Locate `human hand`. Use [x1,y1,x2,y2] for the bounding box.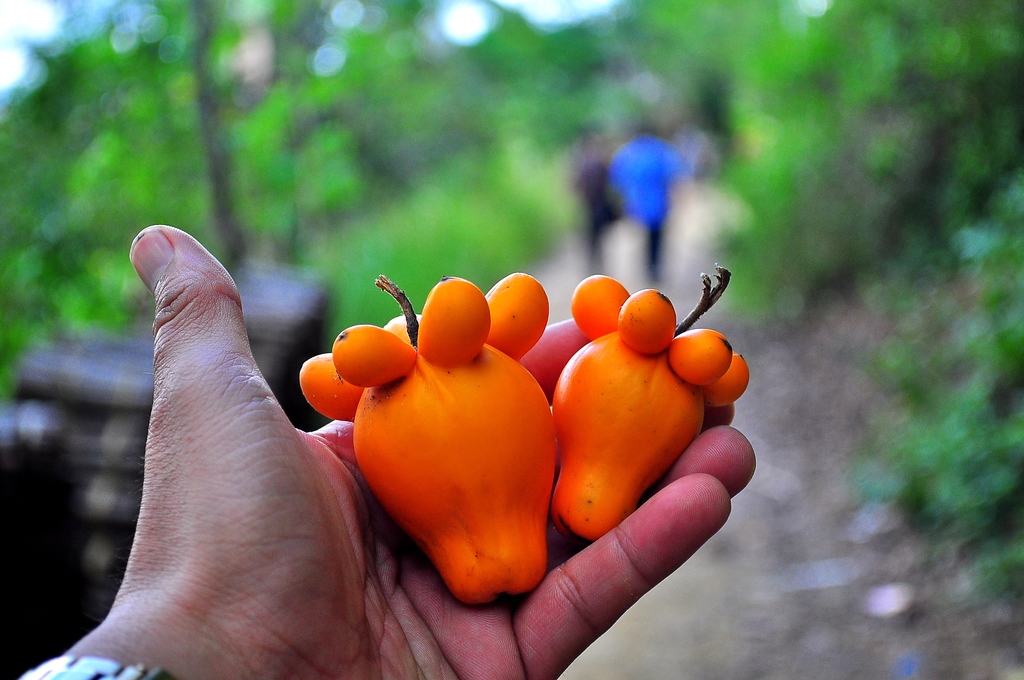
[86,211,796,668].
